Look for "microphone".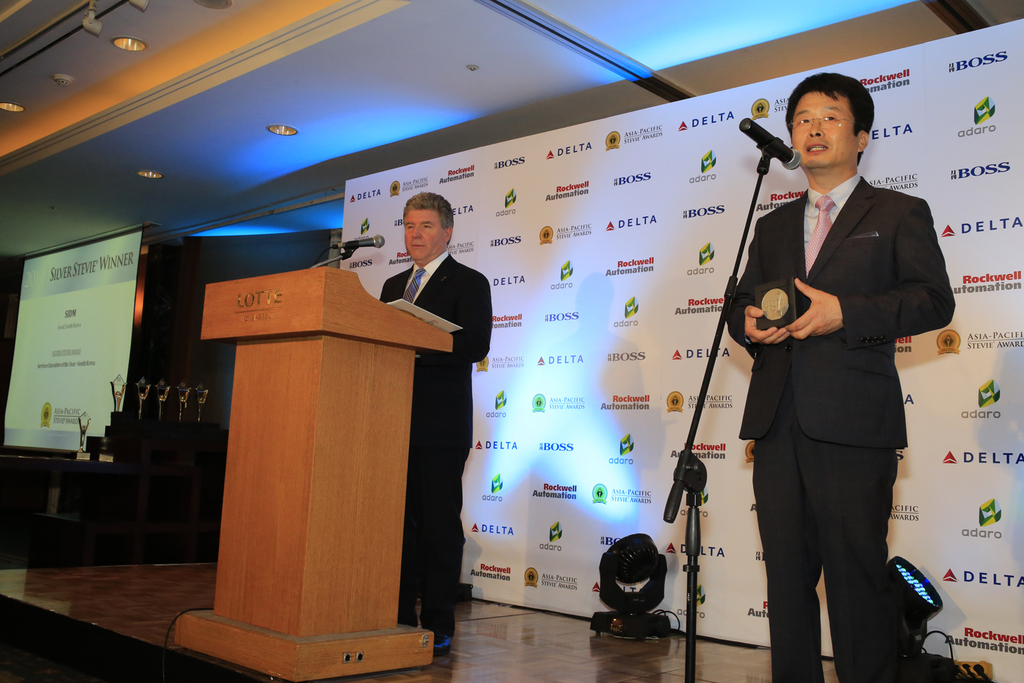
Found: bbox=[332, 236, 385, 248].
